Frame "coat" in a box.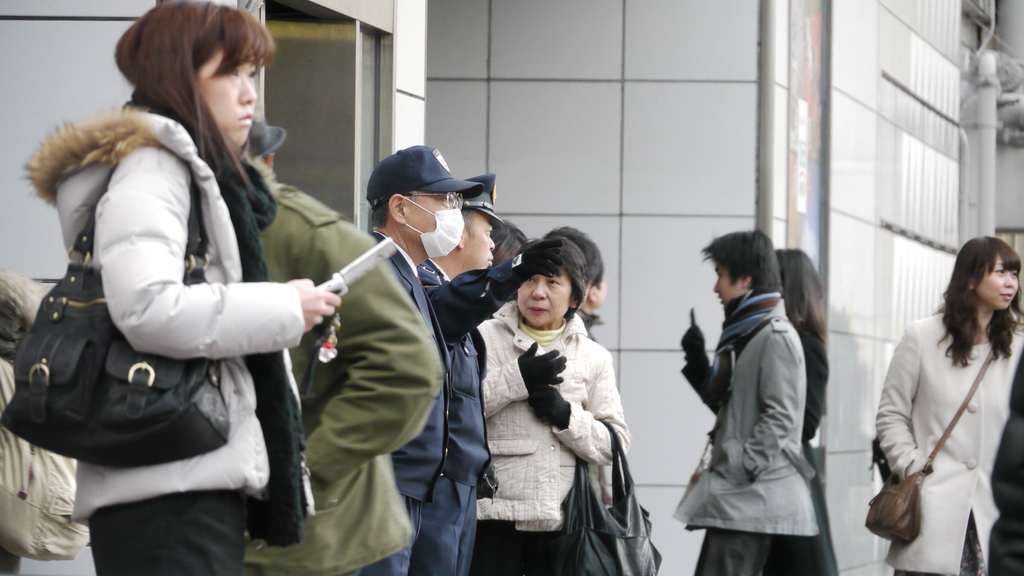
[x1=386, y1=224, x2=449, y2=507].
